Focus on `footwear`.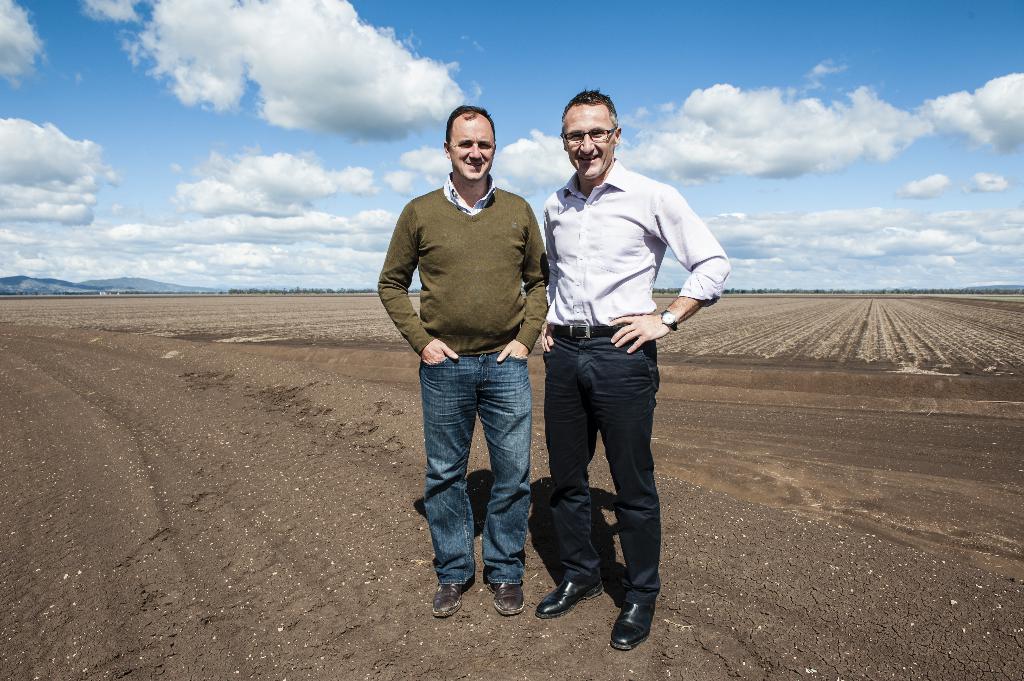
Focused at [left=609, top=584, right=667, bottom=657].
